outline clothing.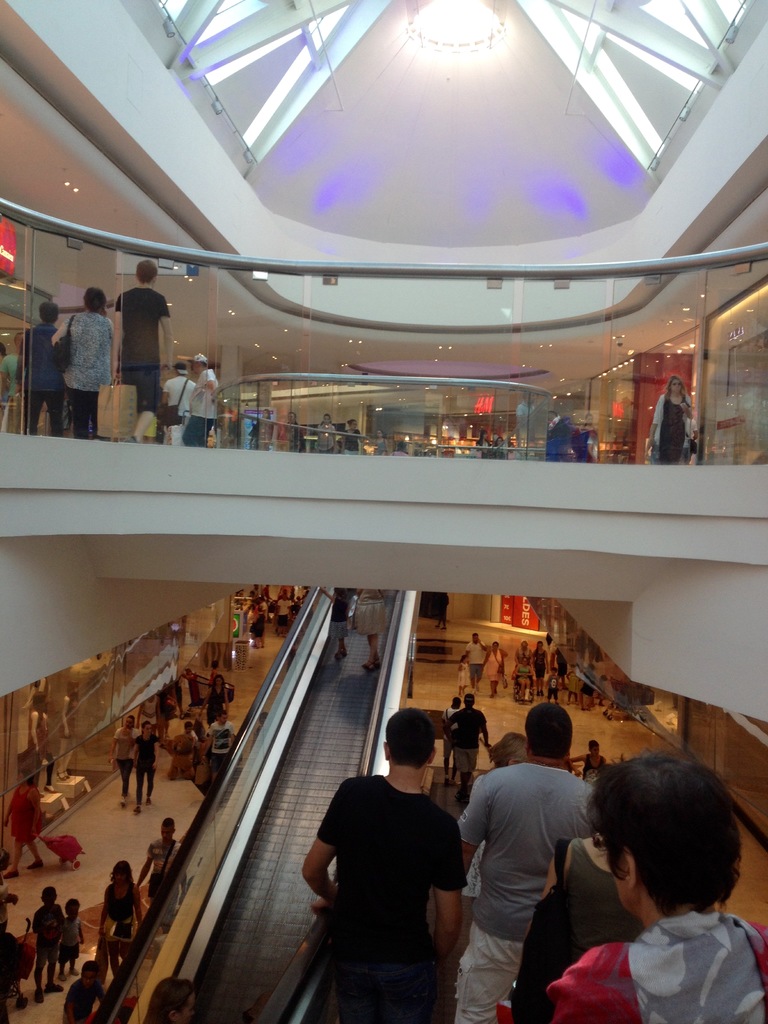
Outline: [x1=19, y1=316, x2=67, y2=436].
